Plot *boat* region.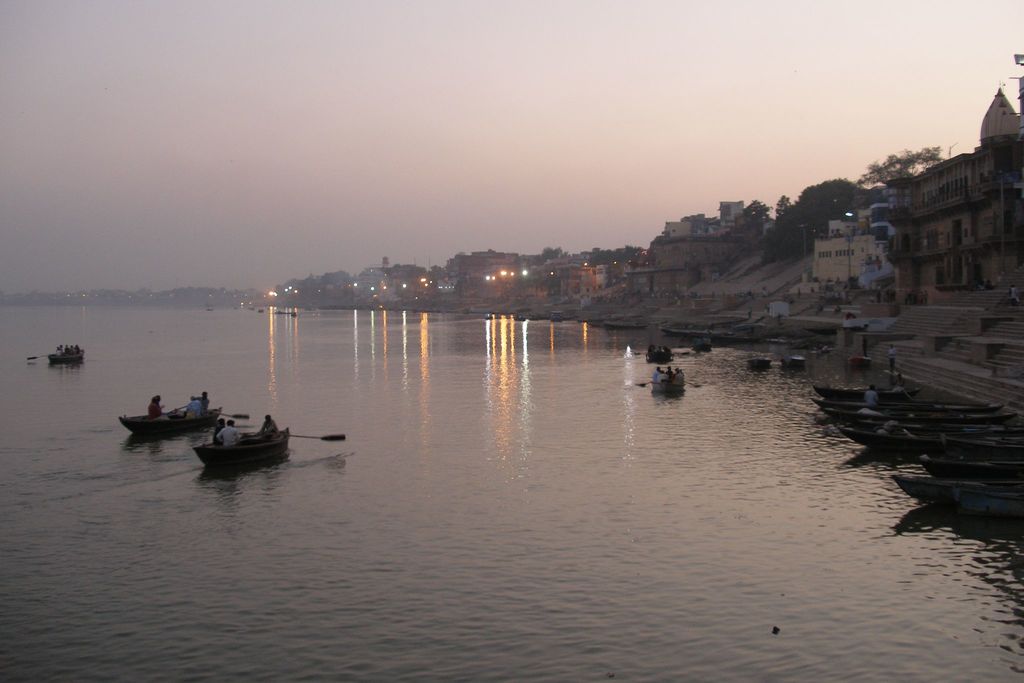
Plotted at [812,387,920,400].
